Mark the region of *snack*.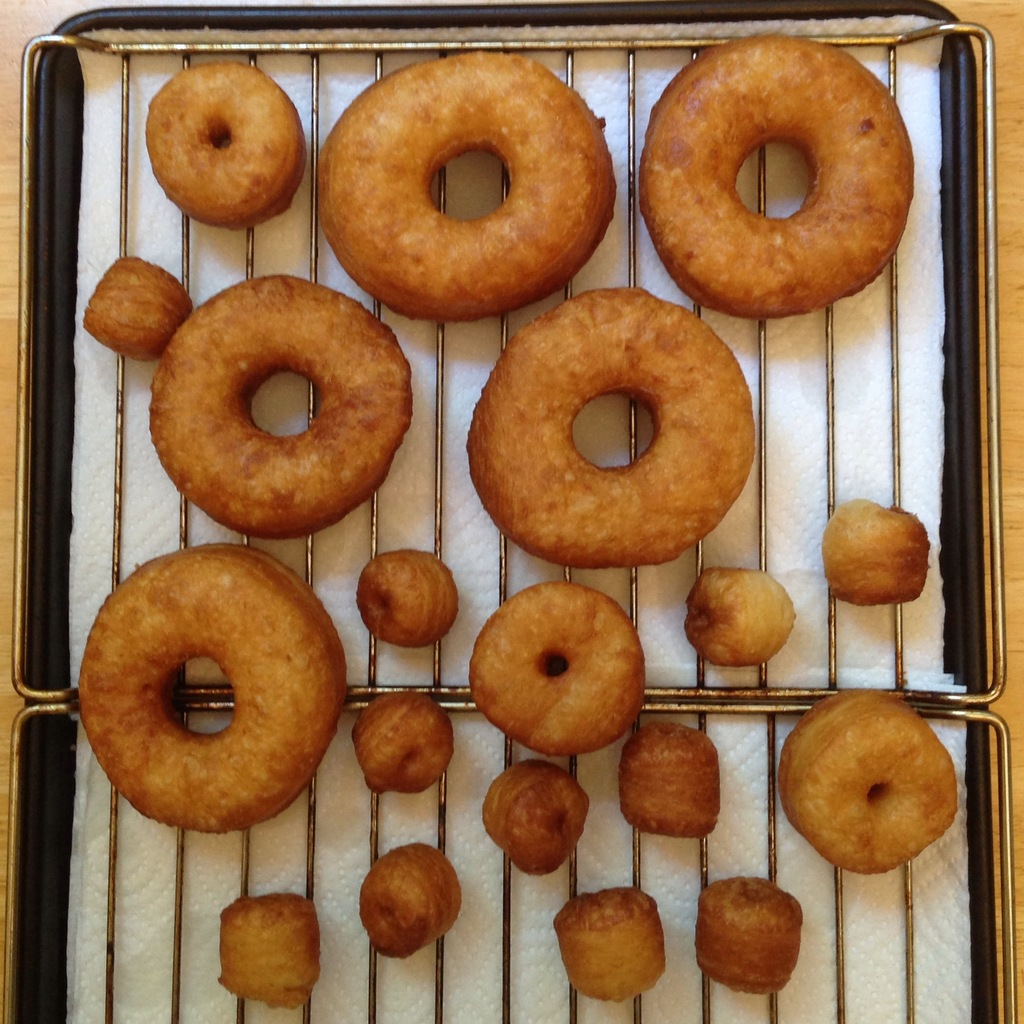
Region: detection(317, 56, 611, 319).
